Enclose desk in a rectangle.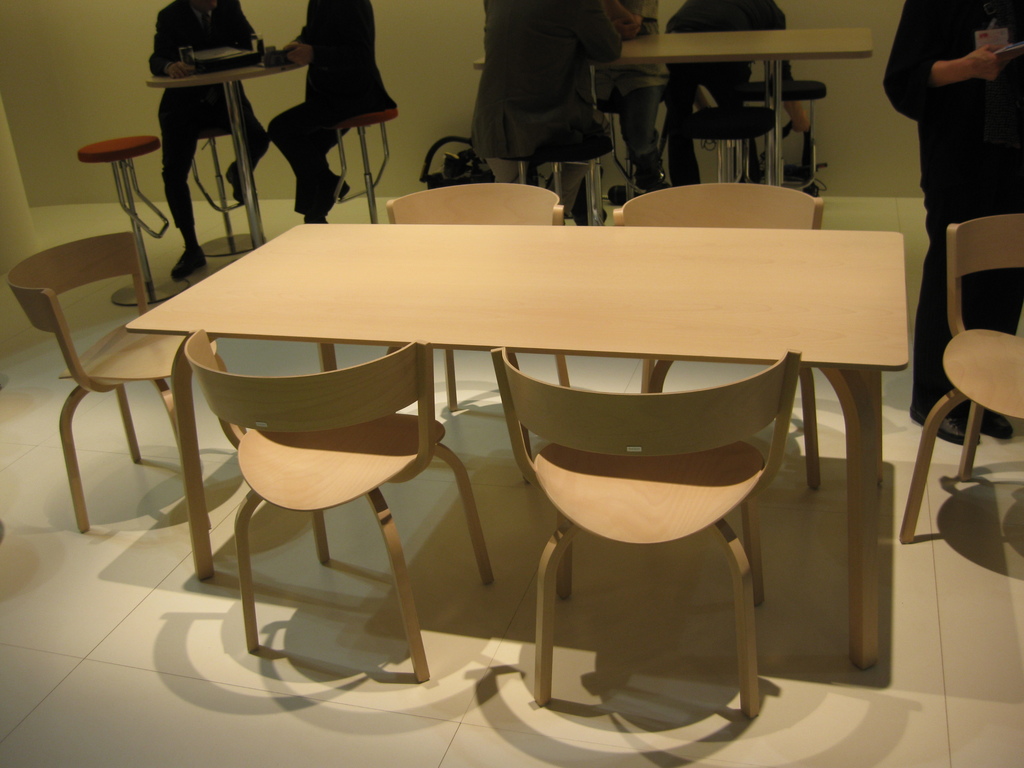
146/235/892/597.
